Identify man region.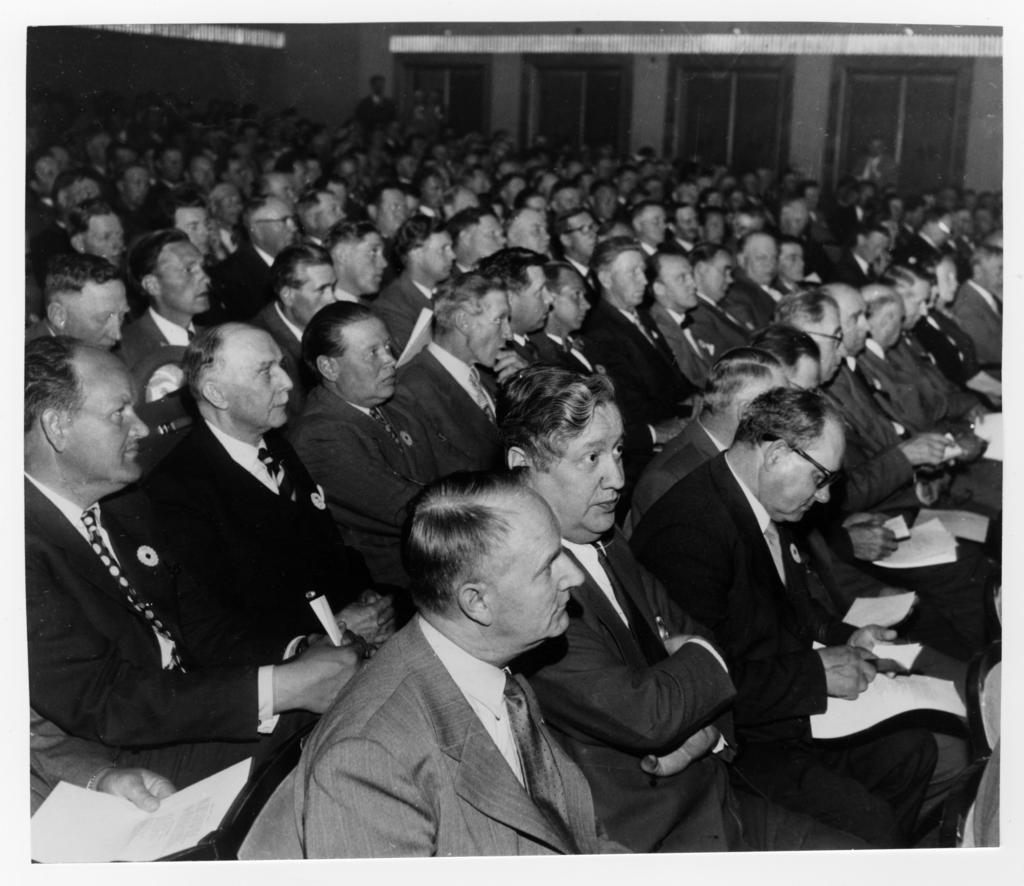
Region: bbox=[889, 262, 1003, 405].
